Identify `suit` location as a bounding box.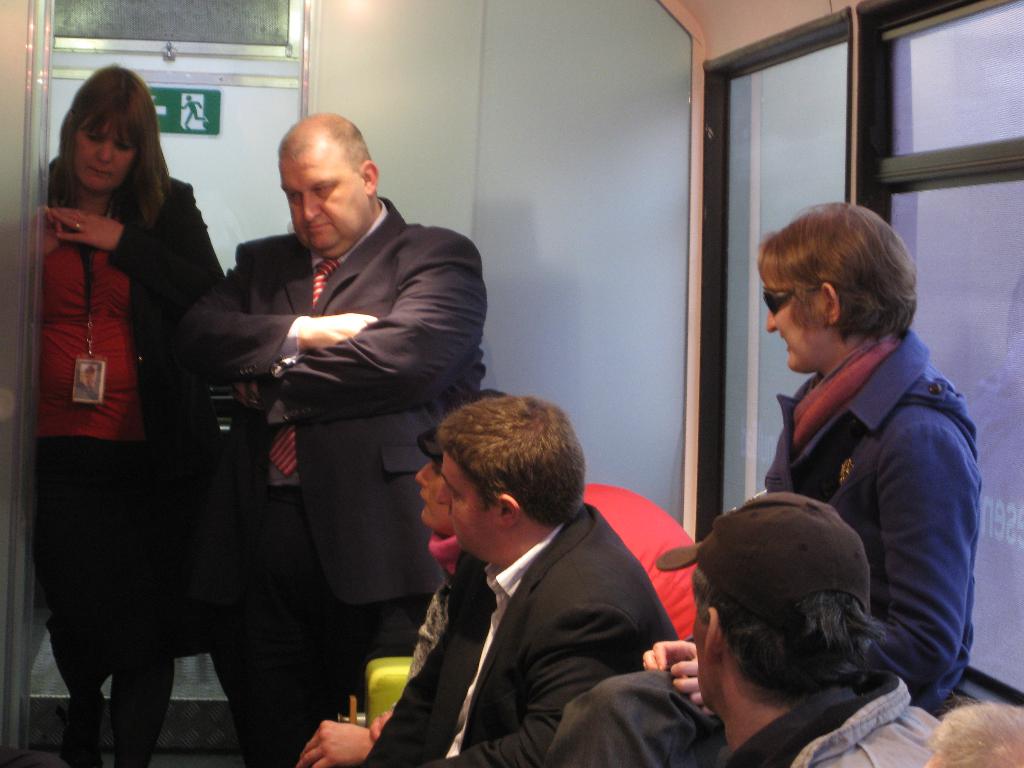
108,180,222,448.
